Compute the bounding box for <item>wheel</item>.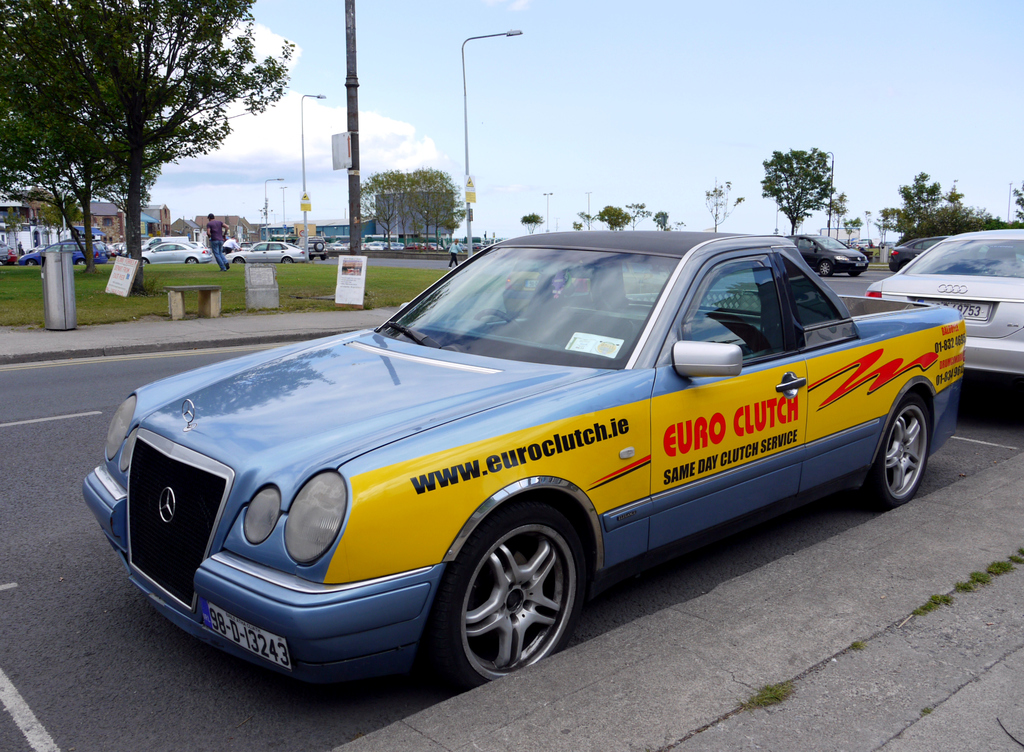
849, 270, 861, 277.
